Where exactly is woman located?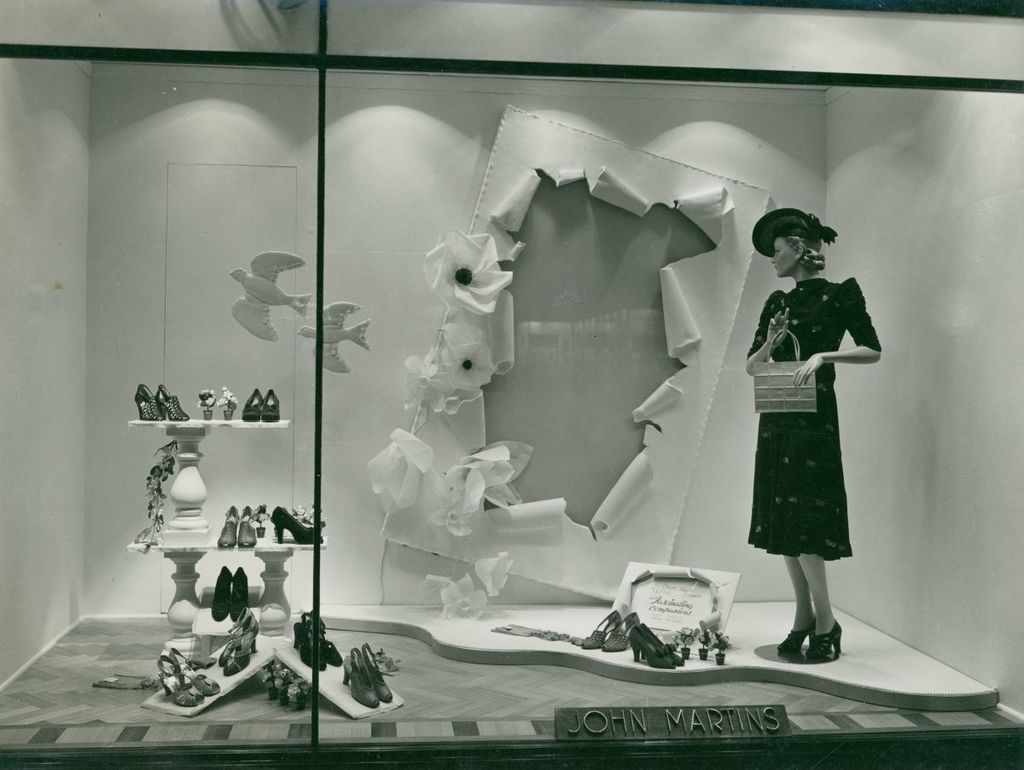
Its bounding box is <region>744, 204, 892, 674</region>.
